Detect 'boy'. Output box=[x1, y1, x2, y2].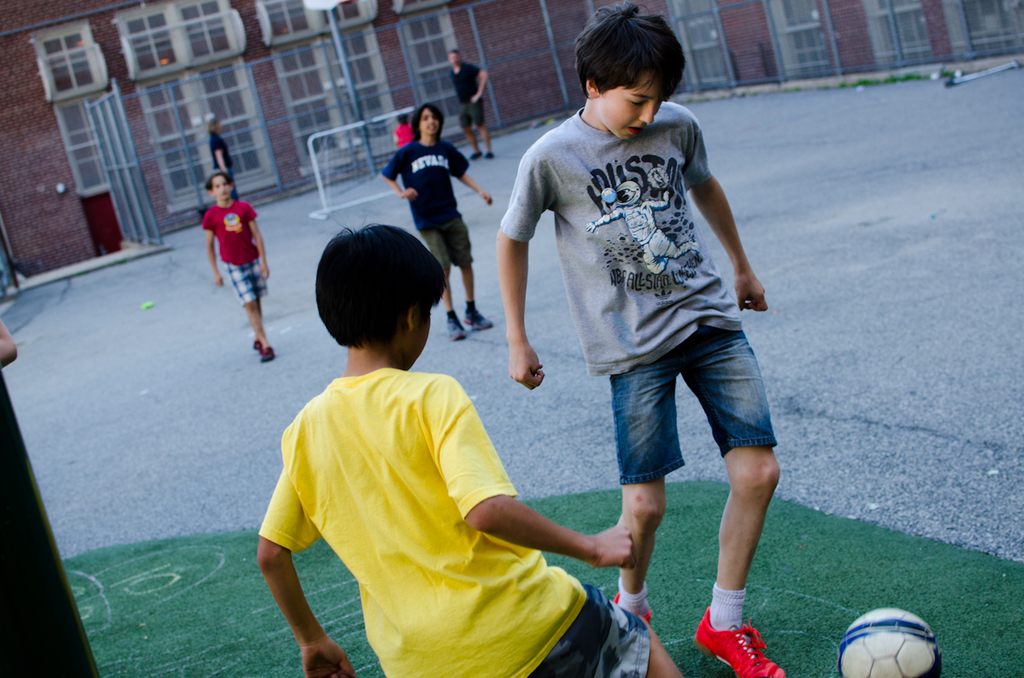
box=[381, 104, 492, 339].
